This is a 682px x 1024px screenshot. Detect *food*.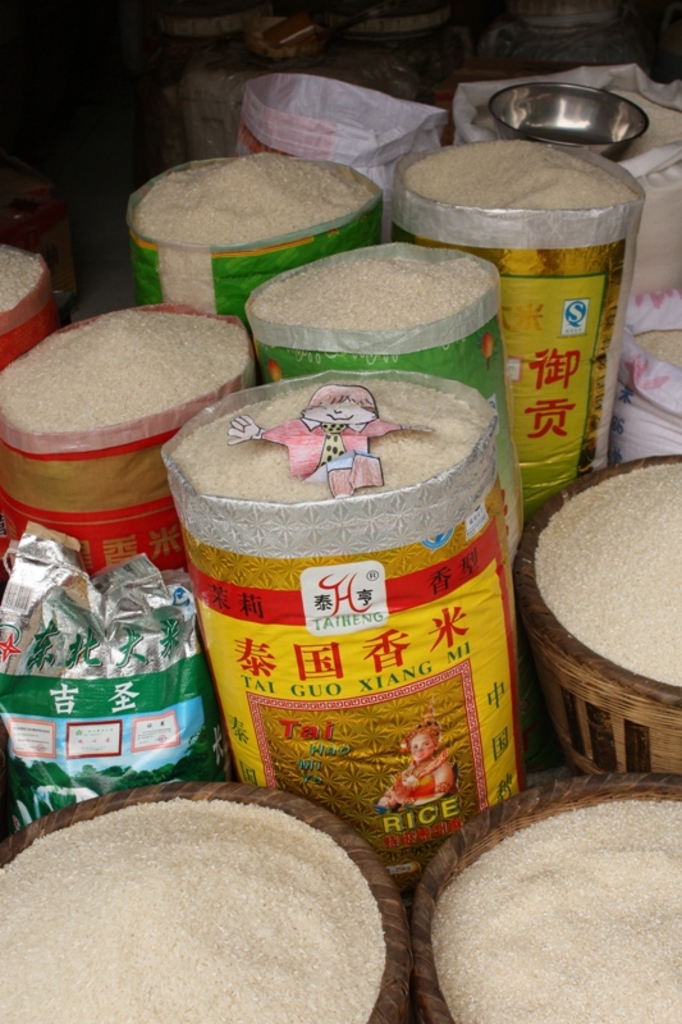
(left=248, top=256, right=496, bottom=332).
